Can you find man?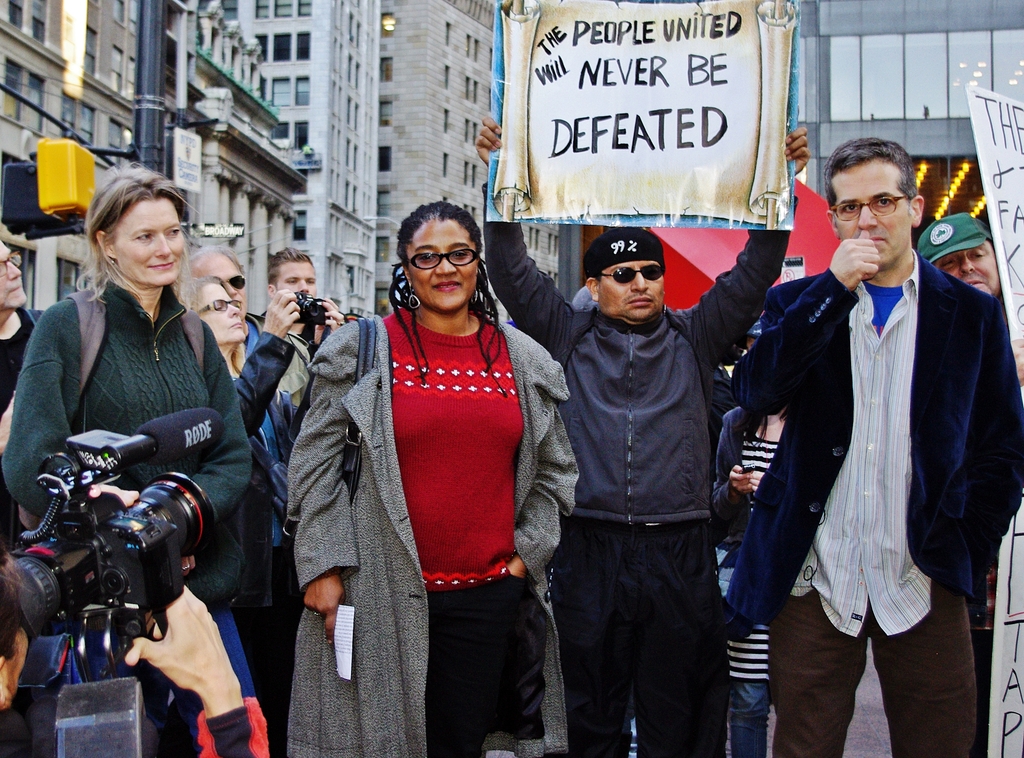
Yes, bounding box: bbox(184, 246, 308, 408).
